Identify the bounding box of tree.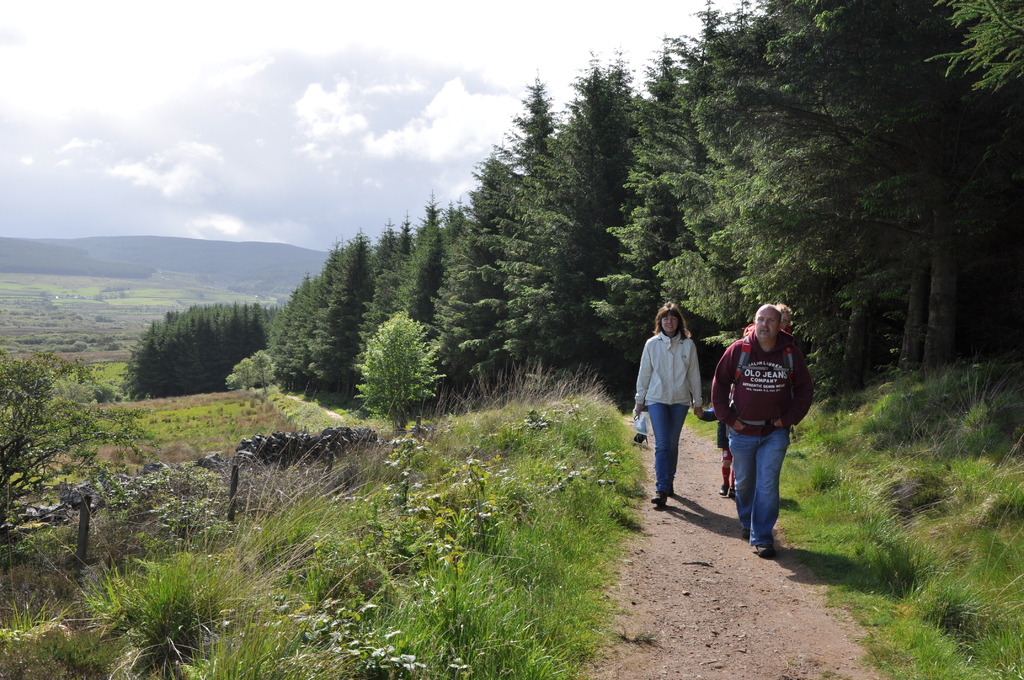
<region>353, 314, 445, 434</region>.
